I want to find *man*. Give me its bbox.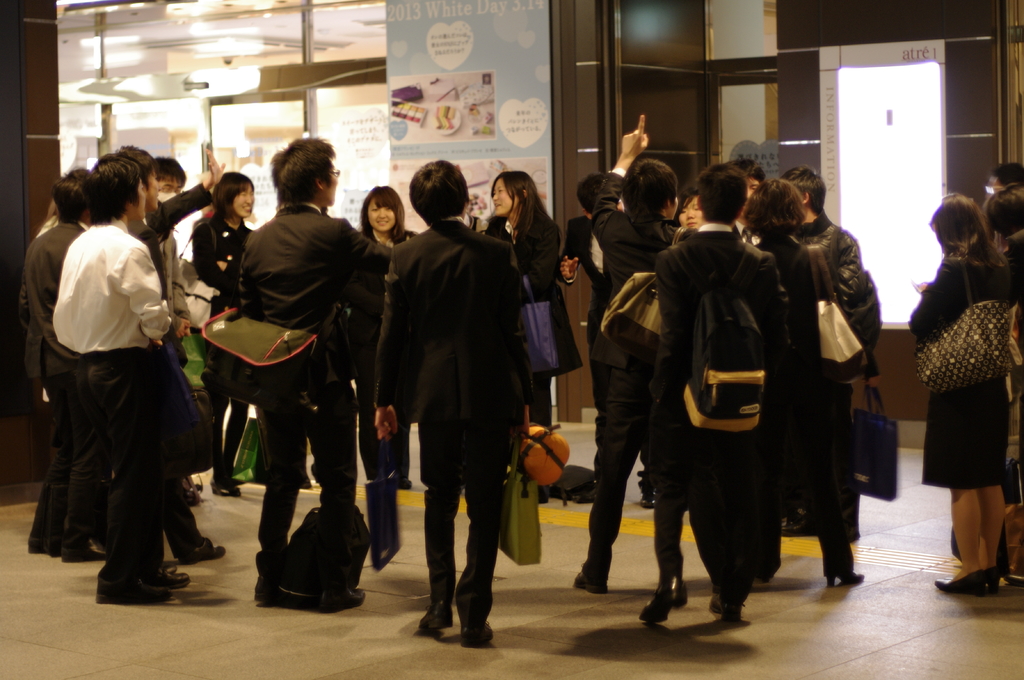
left=50, top=148, right=174, bottom=607.
